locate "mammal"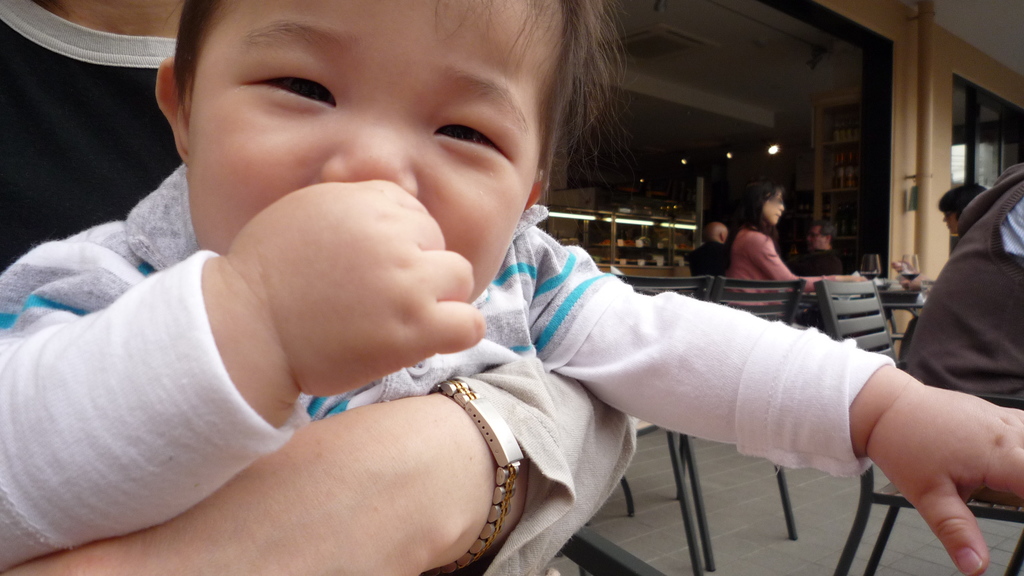
bbox=(726, 178, 871, 317)
